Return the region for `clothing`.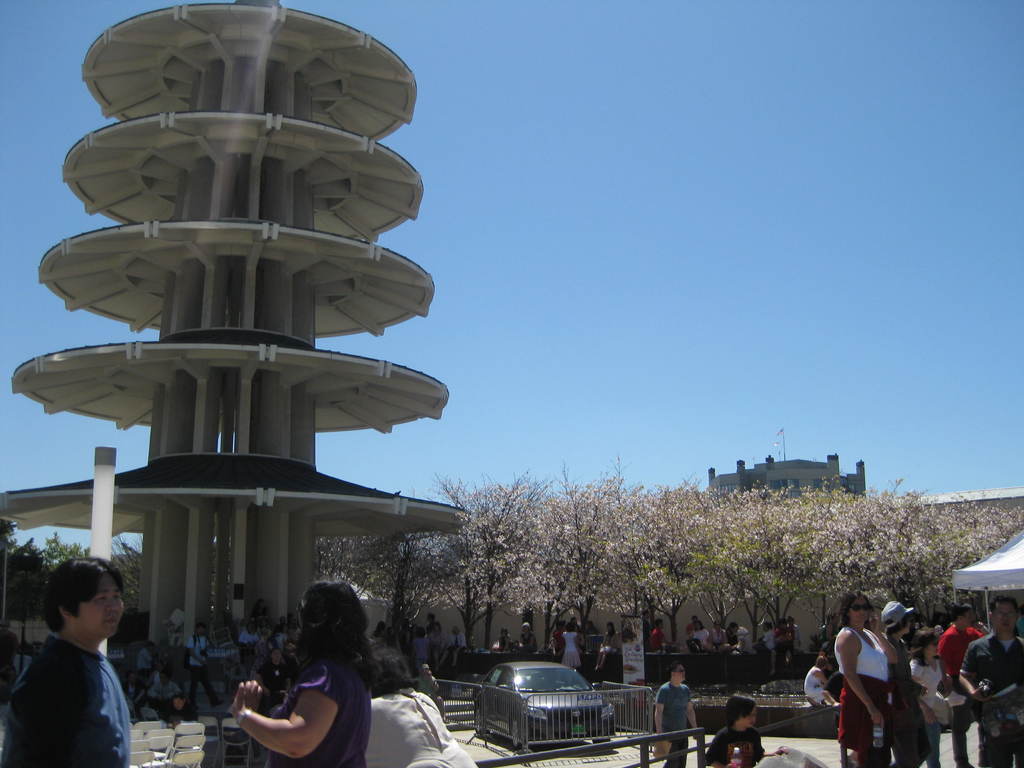
705 723 764 765.
